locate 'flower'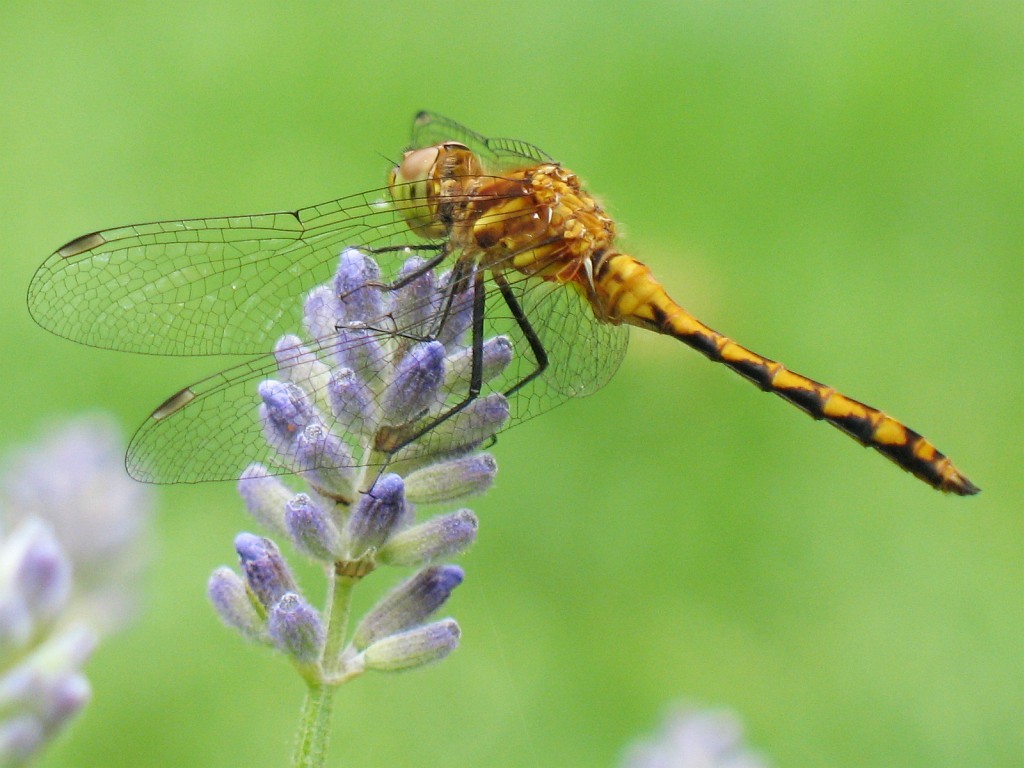
detection(0, 414, 128, 767)
